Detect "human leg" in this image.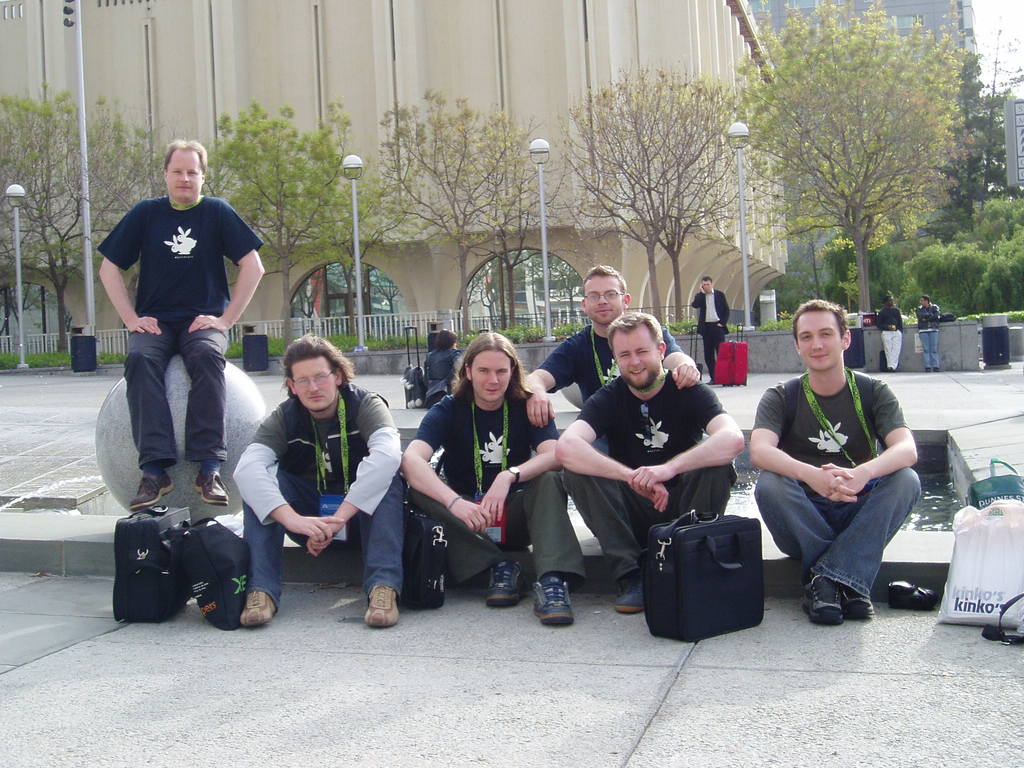
Detection: region(703, 331, 714, 383).
